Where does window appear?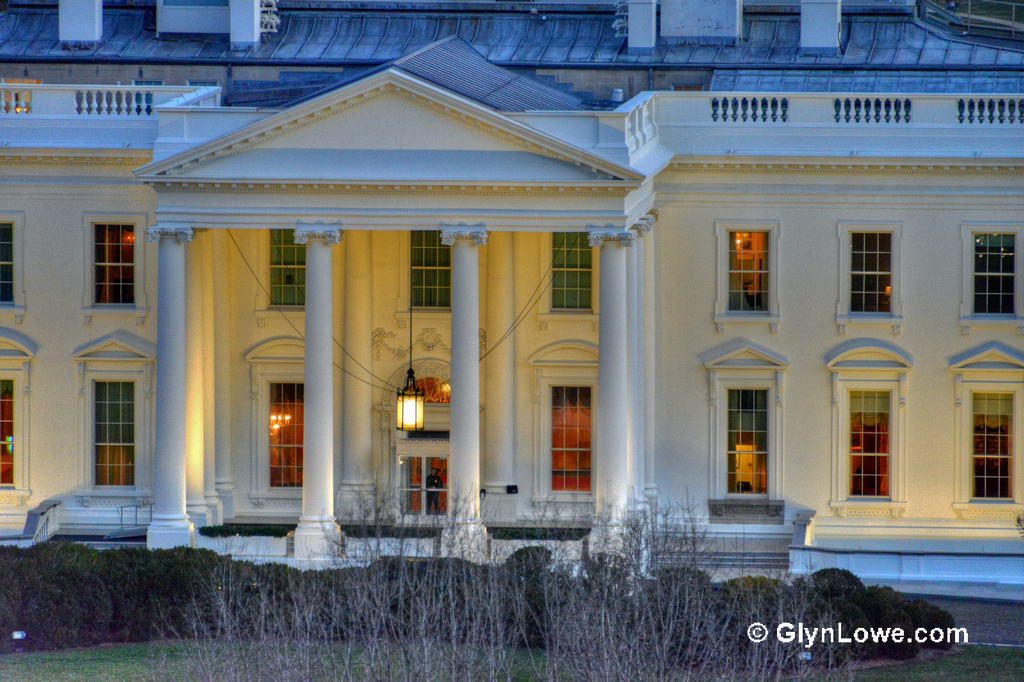
Appears at rect(94, 383, 134, 490).
